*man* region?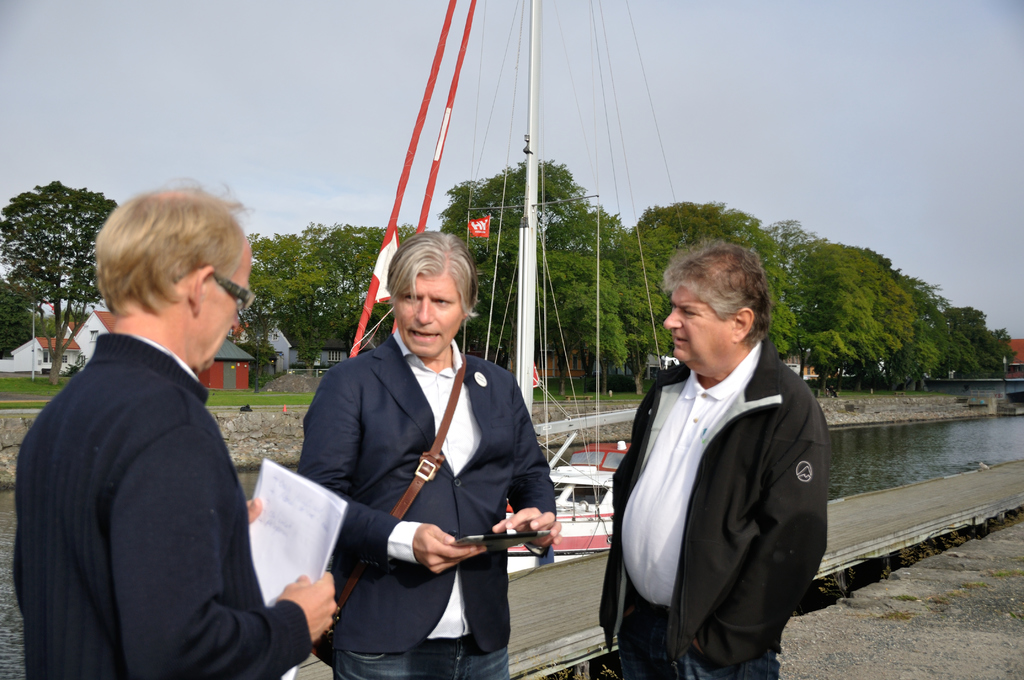
13,180,339,679
